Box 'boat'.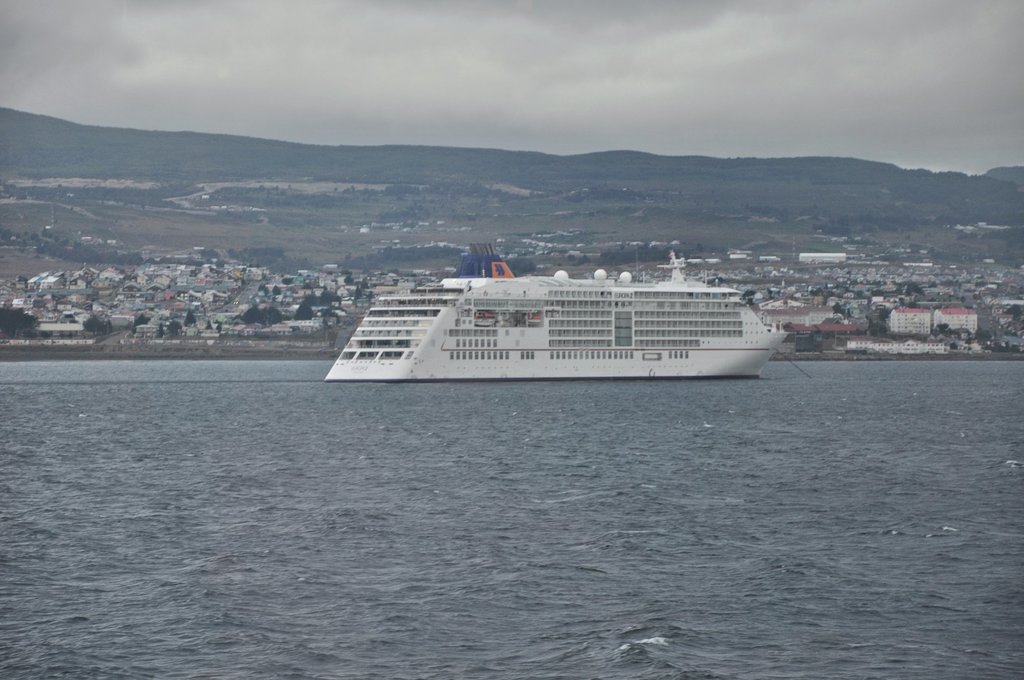
(332,232,828,392).
